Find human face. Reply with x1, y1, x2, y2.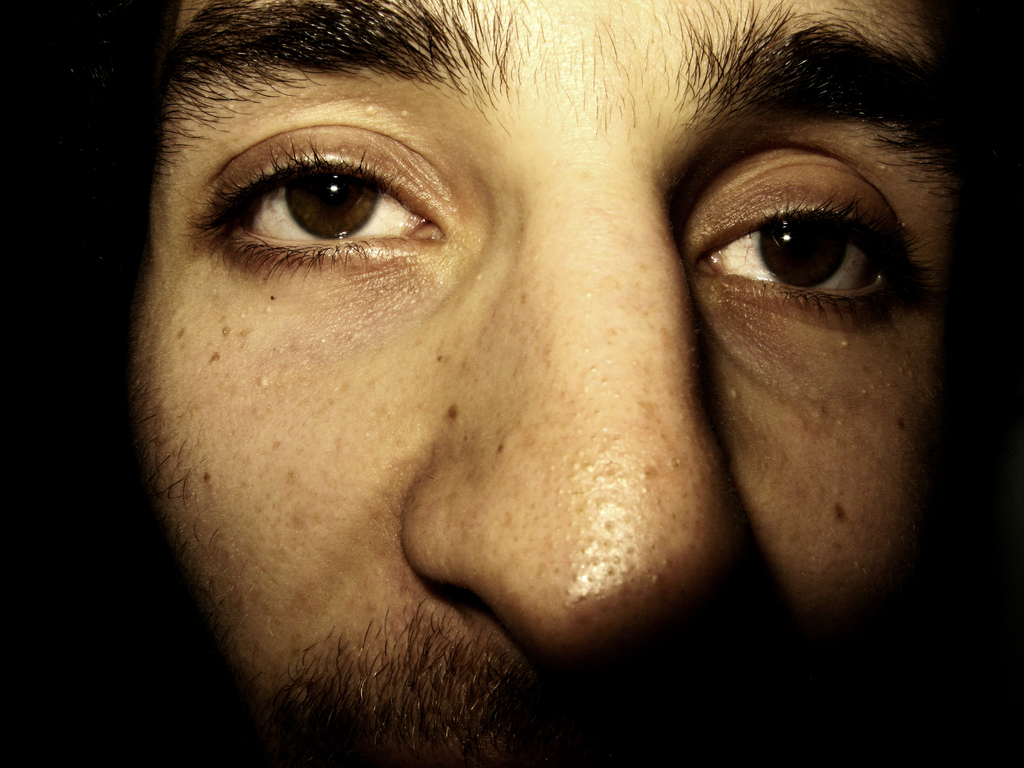
135, 0, 980, 756.
